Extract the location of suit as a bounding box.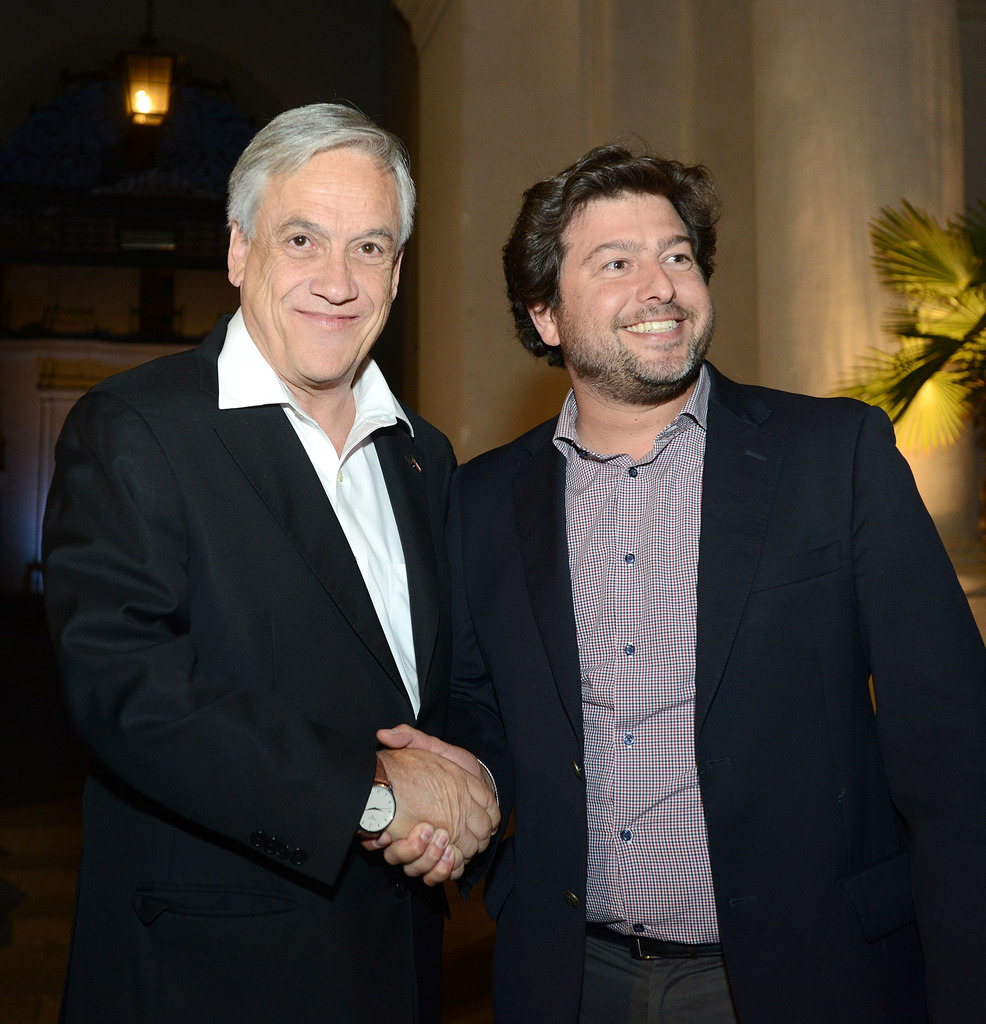
box=[449, 361, 985, 1023].
